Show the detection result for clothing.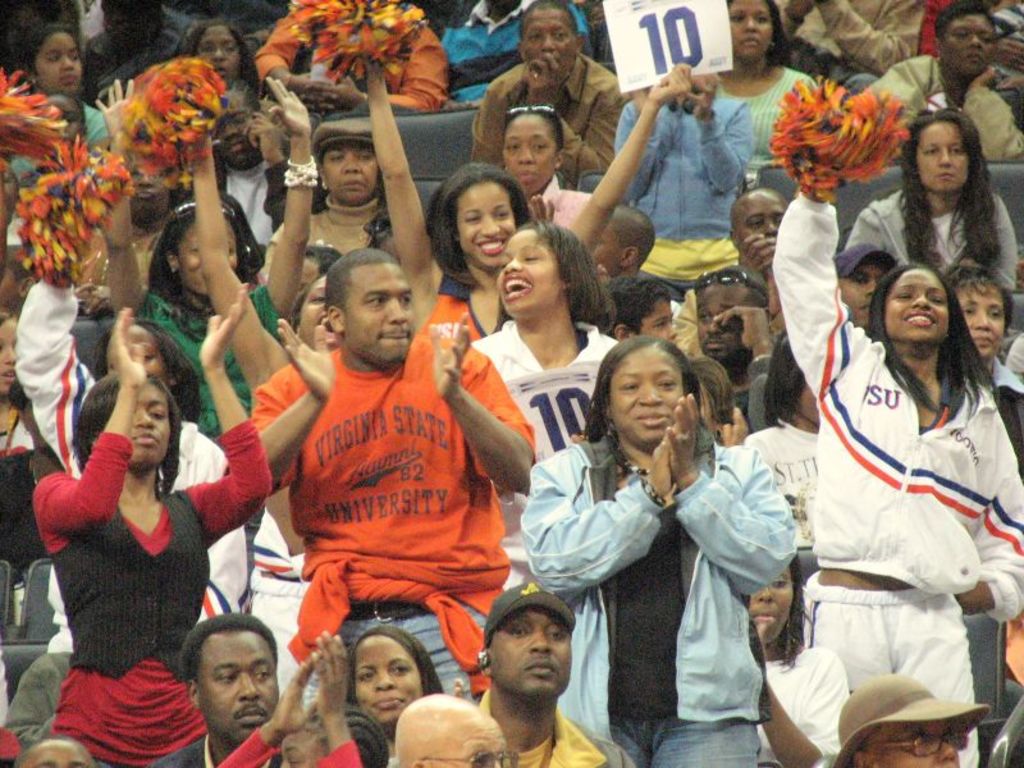
select_region(20, 417, 279, 767).
